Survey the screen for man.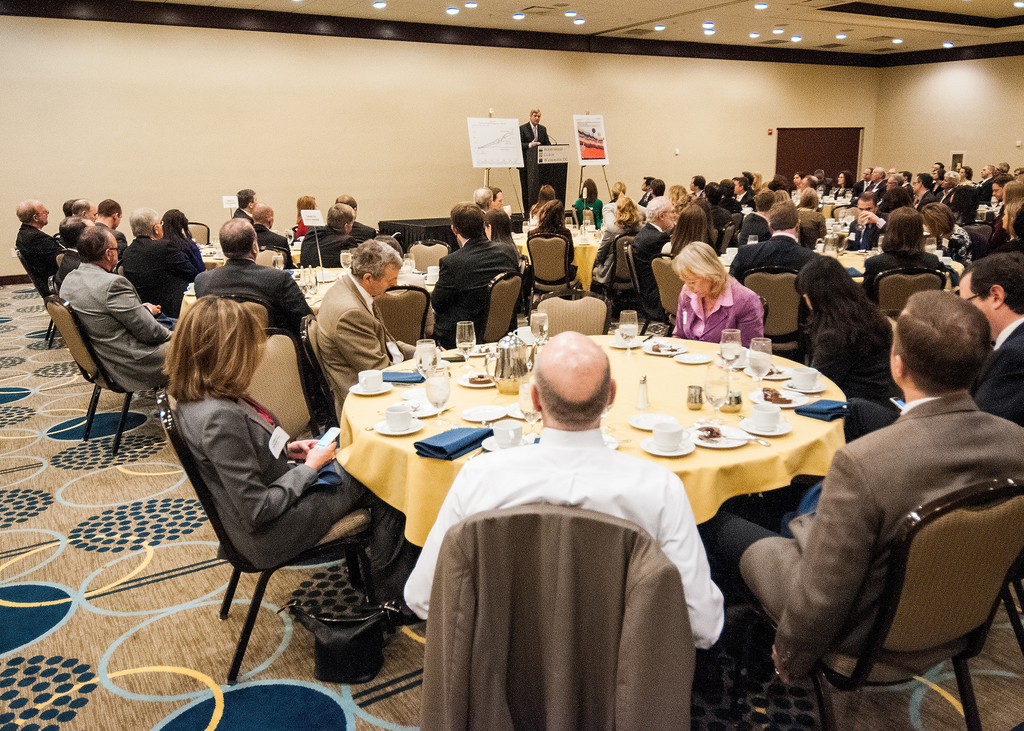
Survey found: <box>811,168,833,194</box>.
